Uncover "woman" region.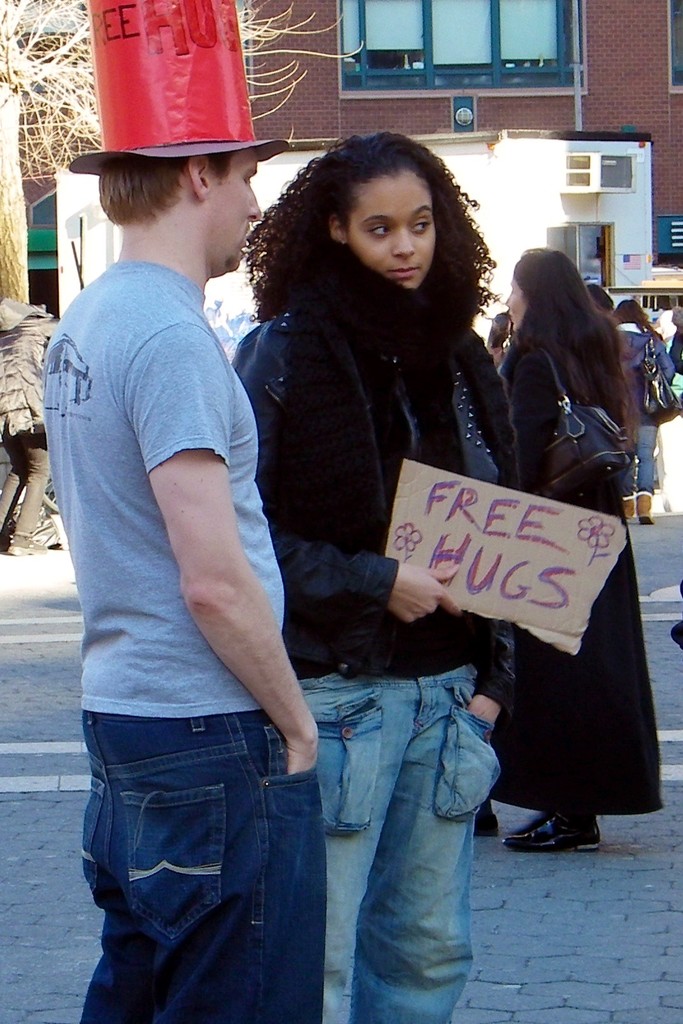
Uncovered: bbox=(197, 133, 586, 904).
